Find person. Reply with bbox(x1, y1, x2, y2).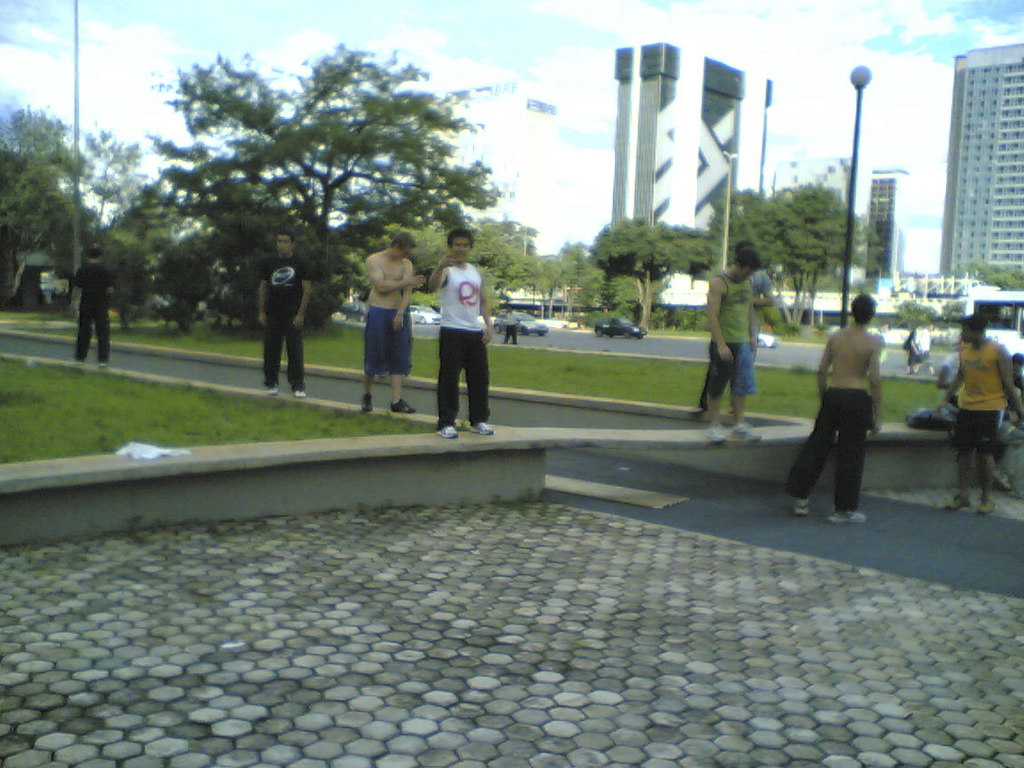
bbox(901, 331, 921, 374).
